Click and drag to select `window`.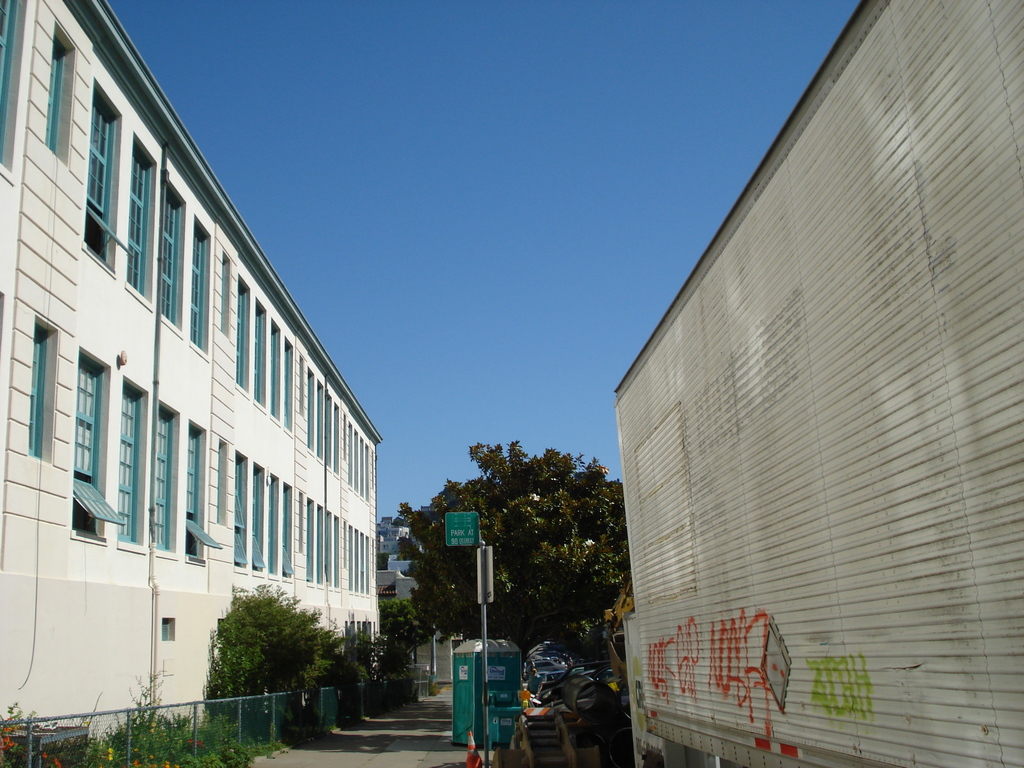
Selection: locate(127, 141, 154, 288).
